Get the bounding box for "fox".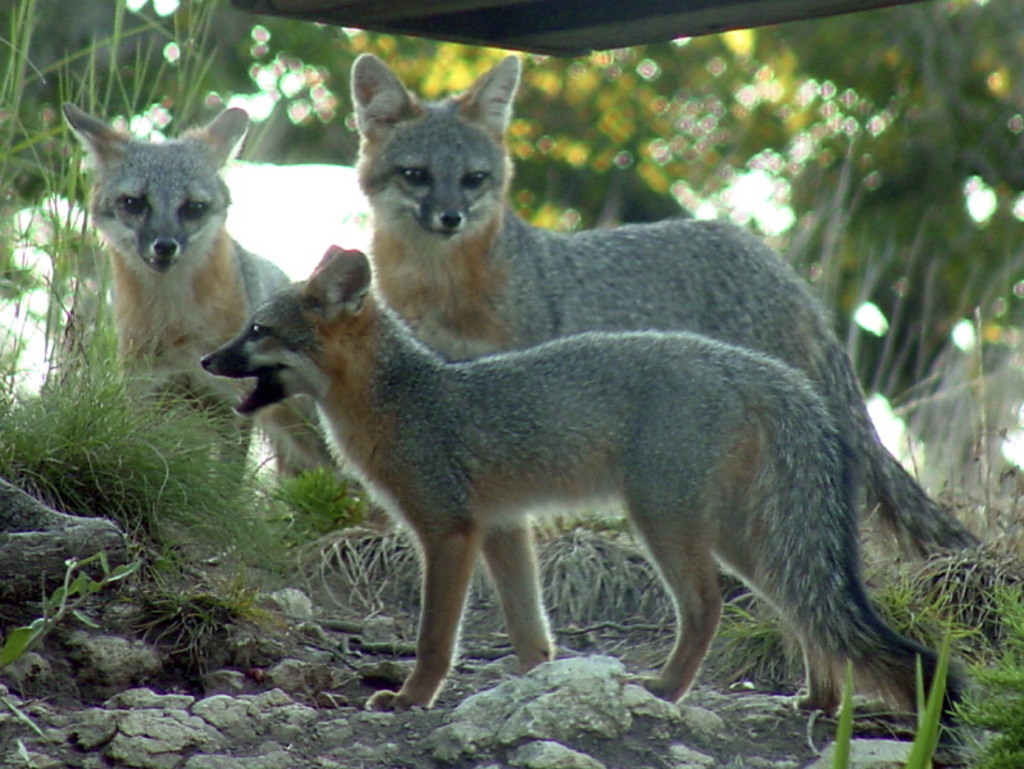
detection(200, 244, 982, 747).
